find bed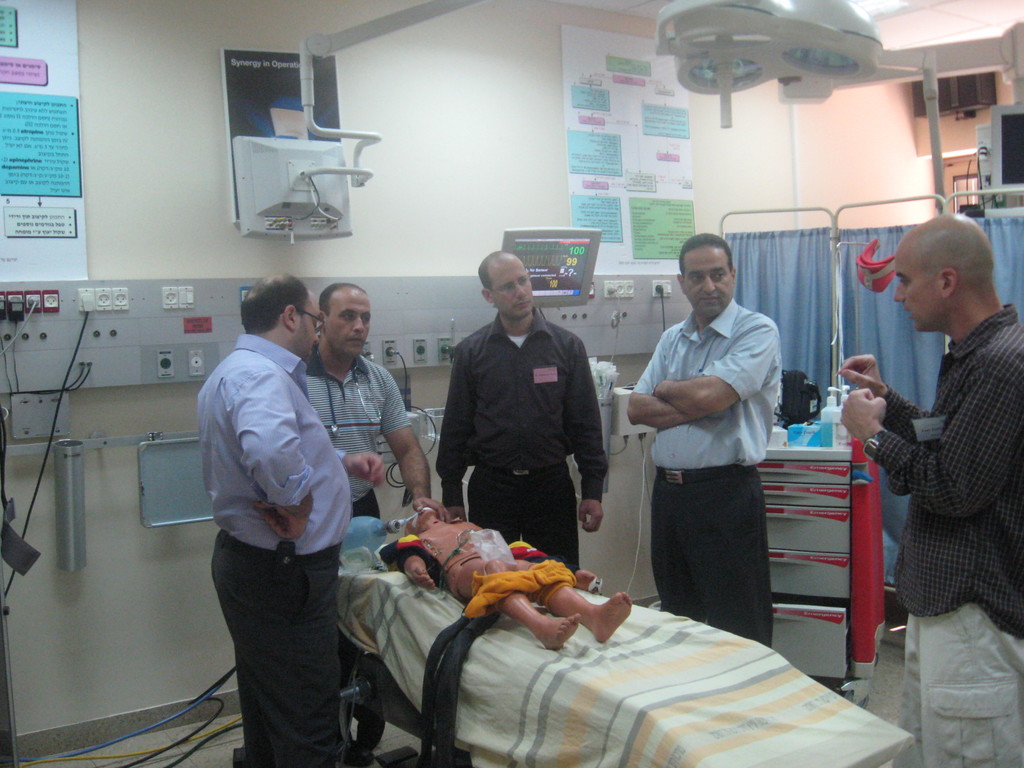
detection(333, 503, 916, 758)
